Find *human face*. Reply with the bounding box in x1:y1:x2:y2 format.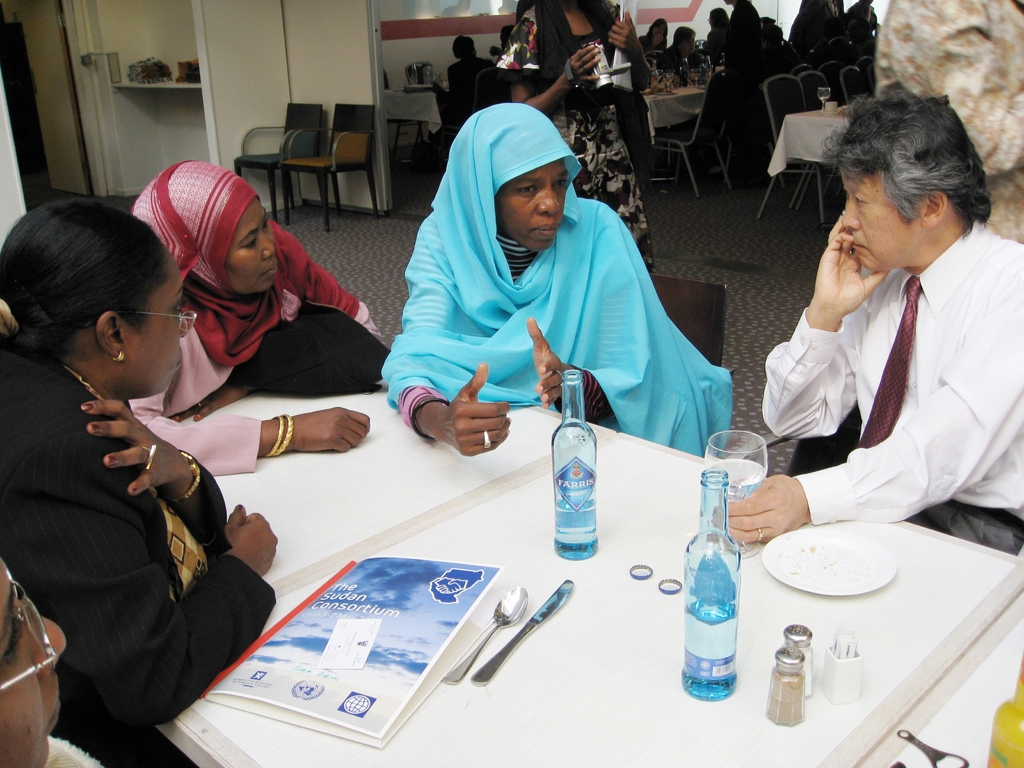
721:0:733:6.
